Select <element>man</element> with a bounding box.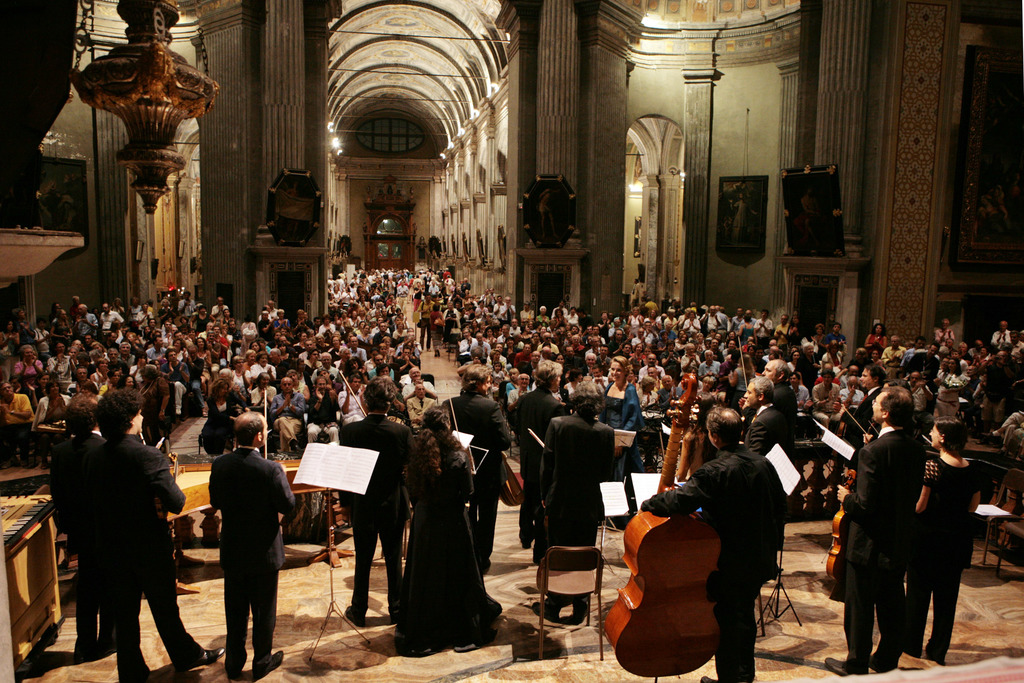
crop(621, 402, 799, 682).
